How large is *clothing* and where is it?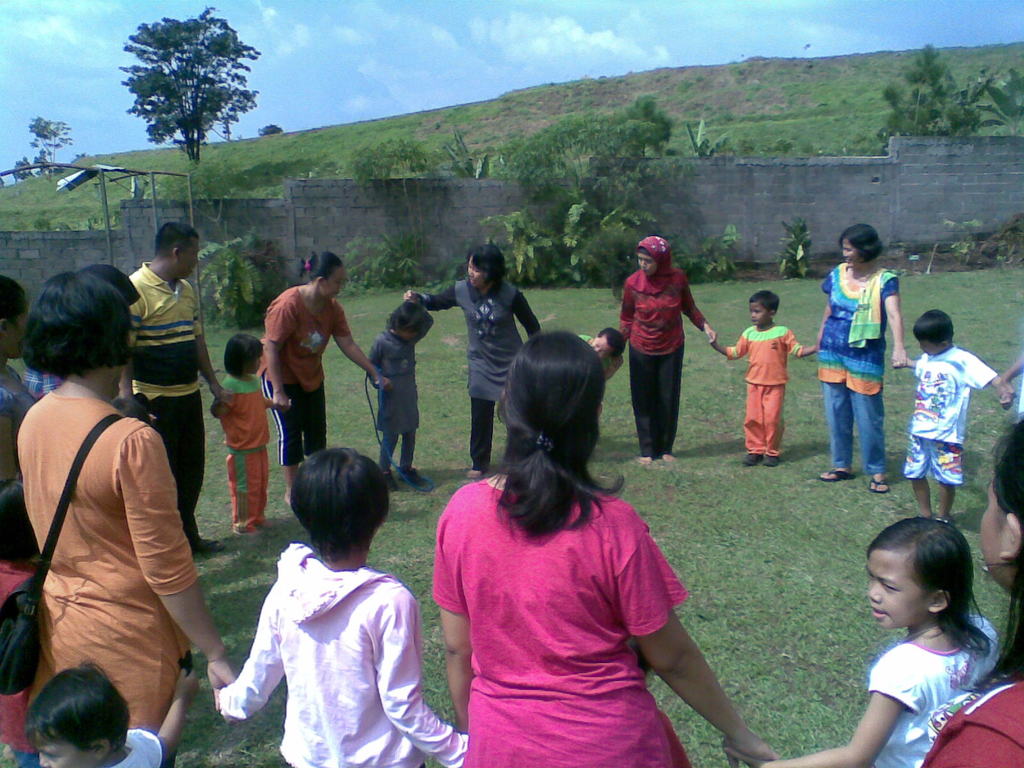
Bounding box: 364/317/439/436.
